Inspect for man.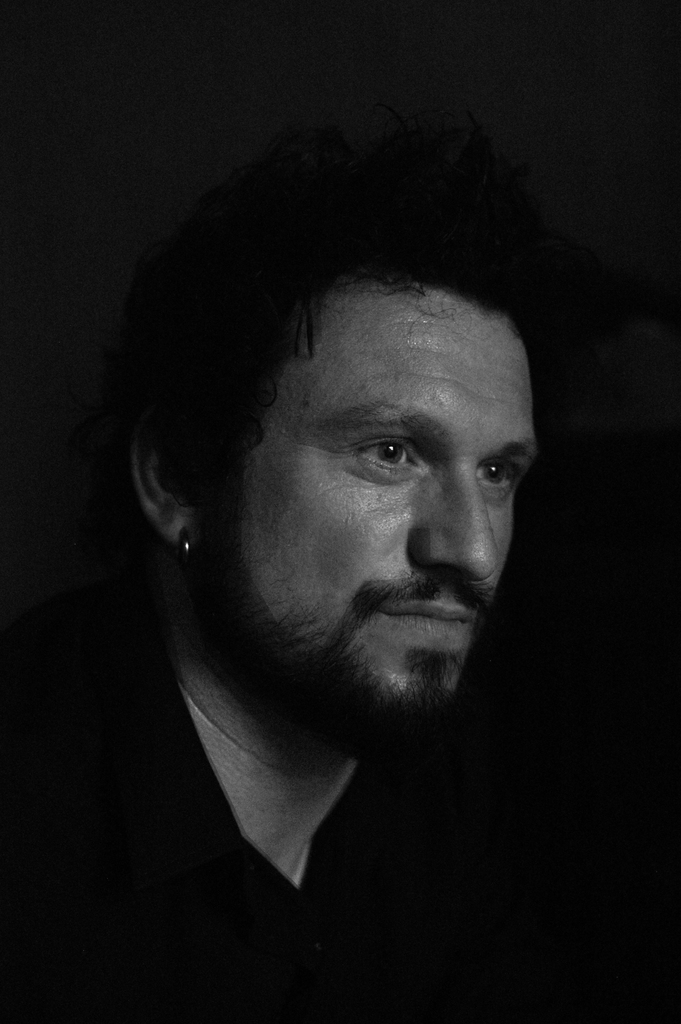
Inspection: (19,157,655,968).
